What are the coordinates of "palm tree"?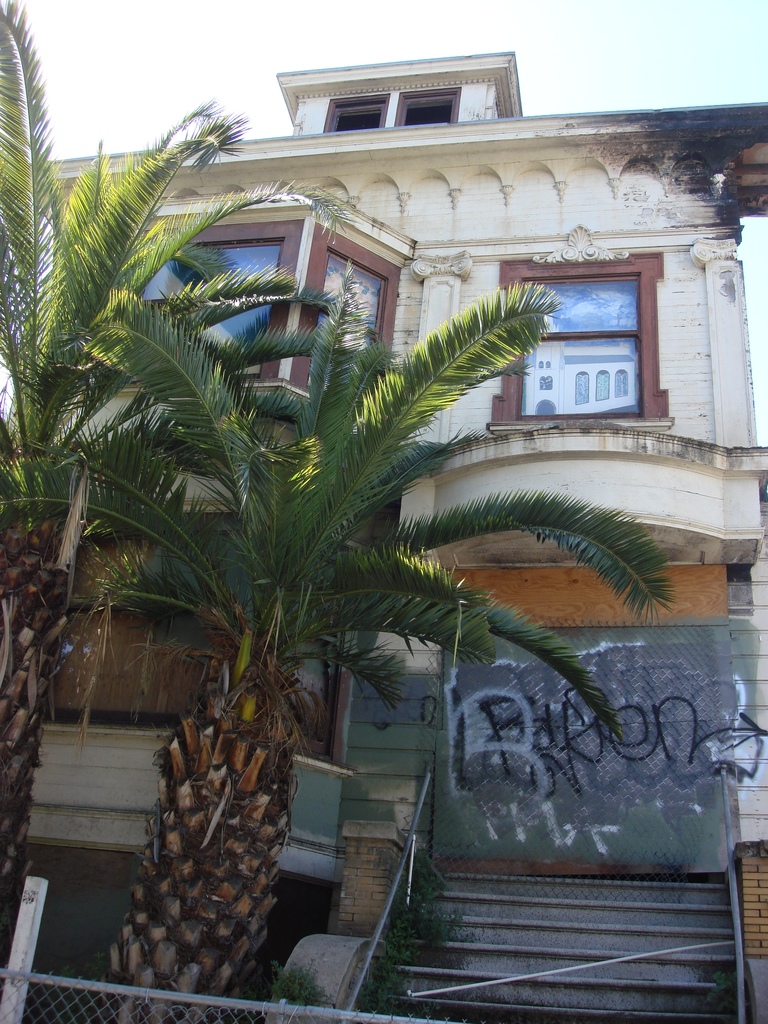
box=[102, 307, 505, 996].
